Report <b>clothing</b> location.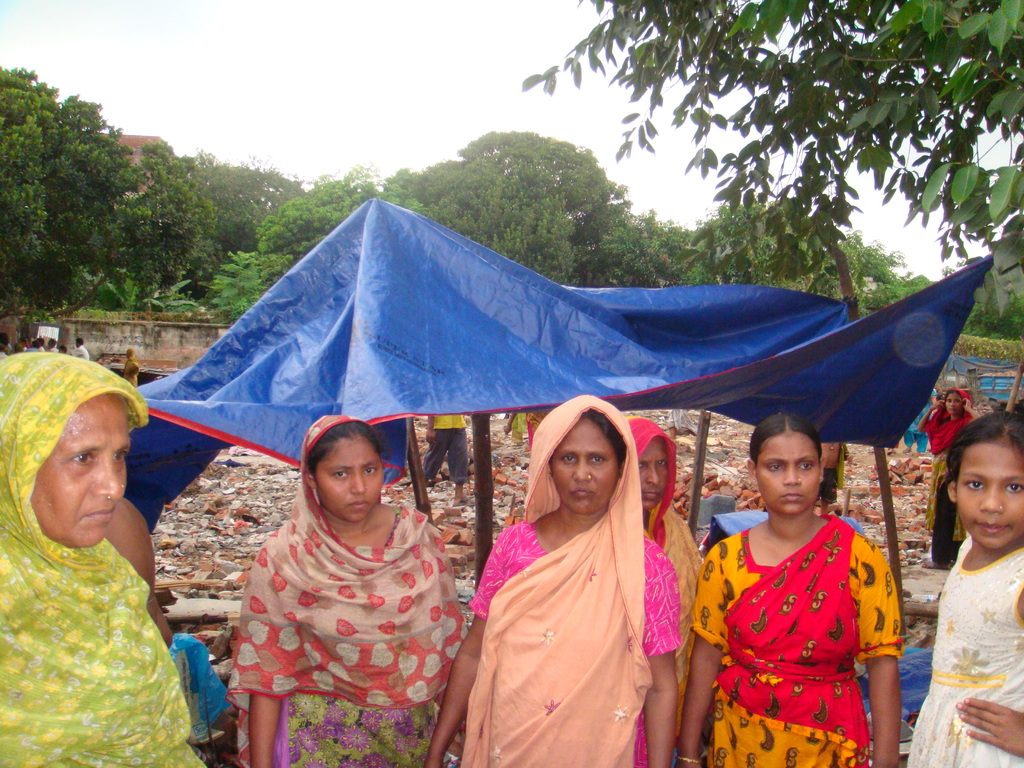
Report: 0, 353, 212, 767.
